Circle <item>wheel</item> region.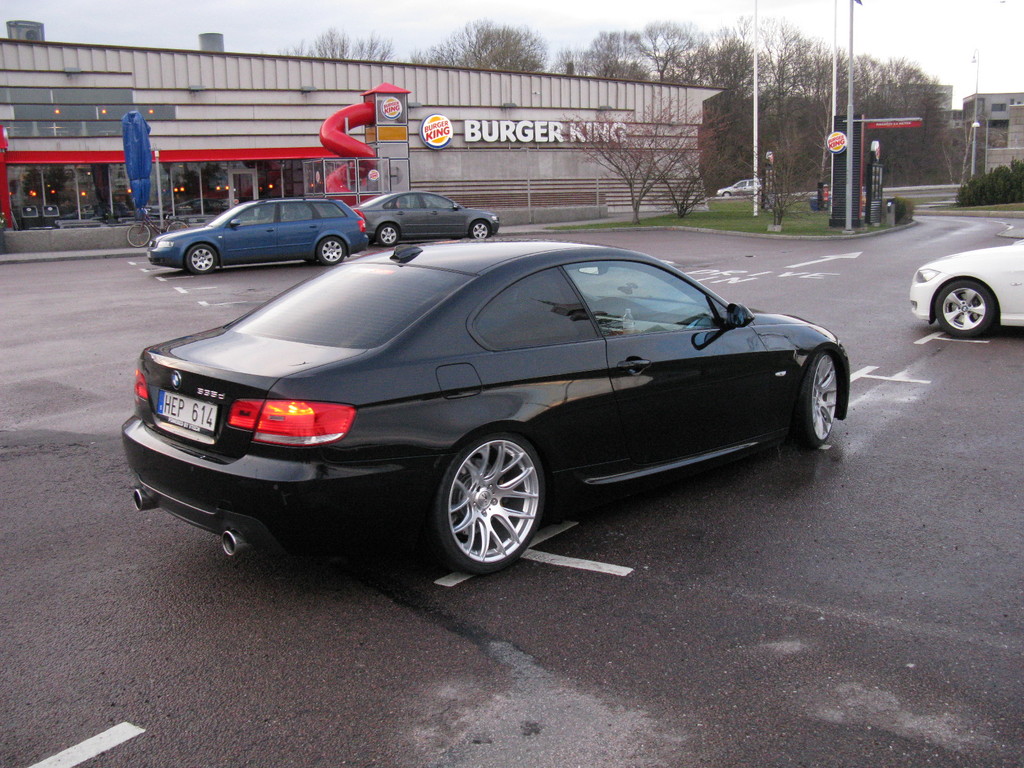
Region: (left=317, top=239, right=345, bottom=260).
